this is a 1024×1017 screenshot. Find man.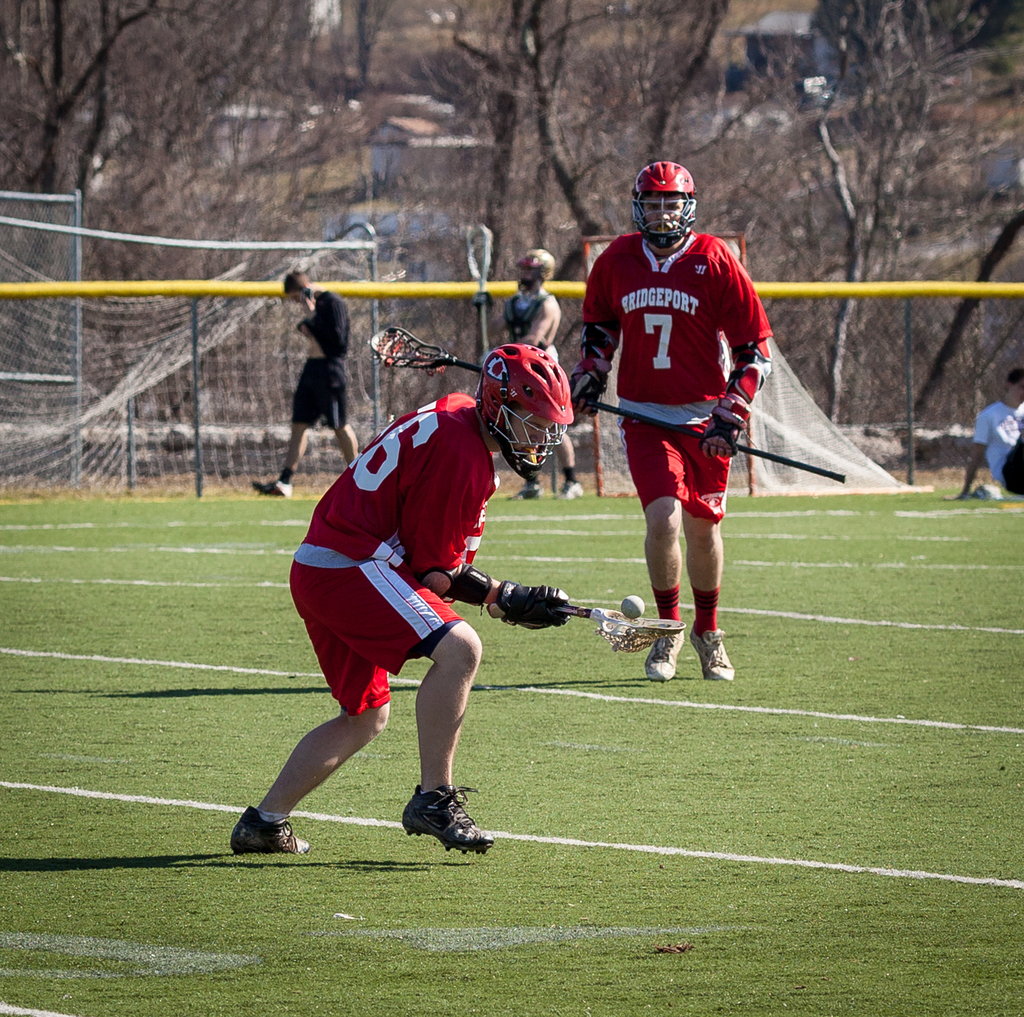
Bounding box: <box>470,249,585,501</box>.
